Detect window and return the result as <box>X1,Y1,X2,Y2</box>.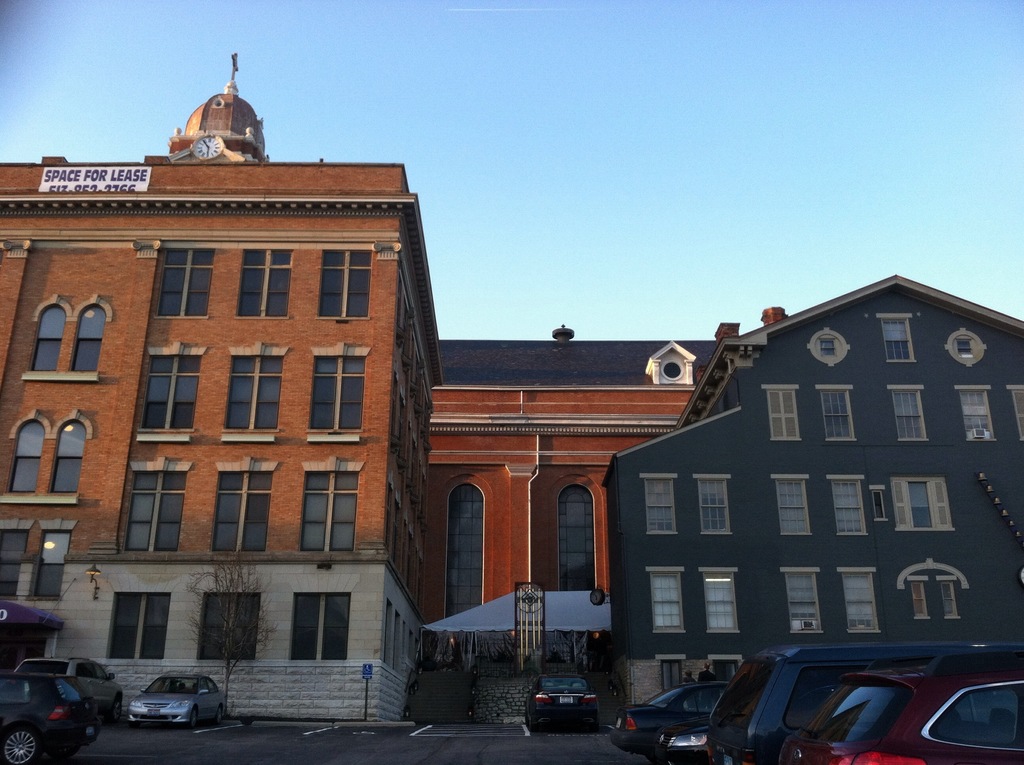
<box>211,463,278,552</box>.
